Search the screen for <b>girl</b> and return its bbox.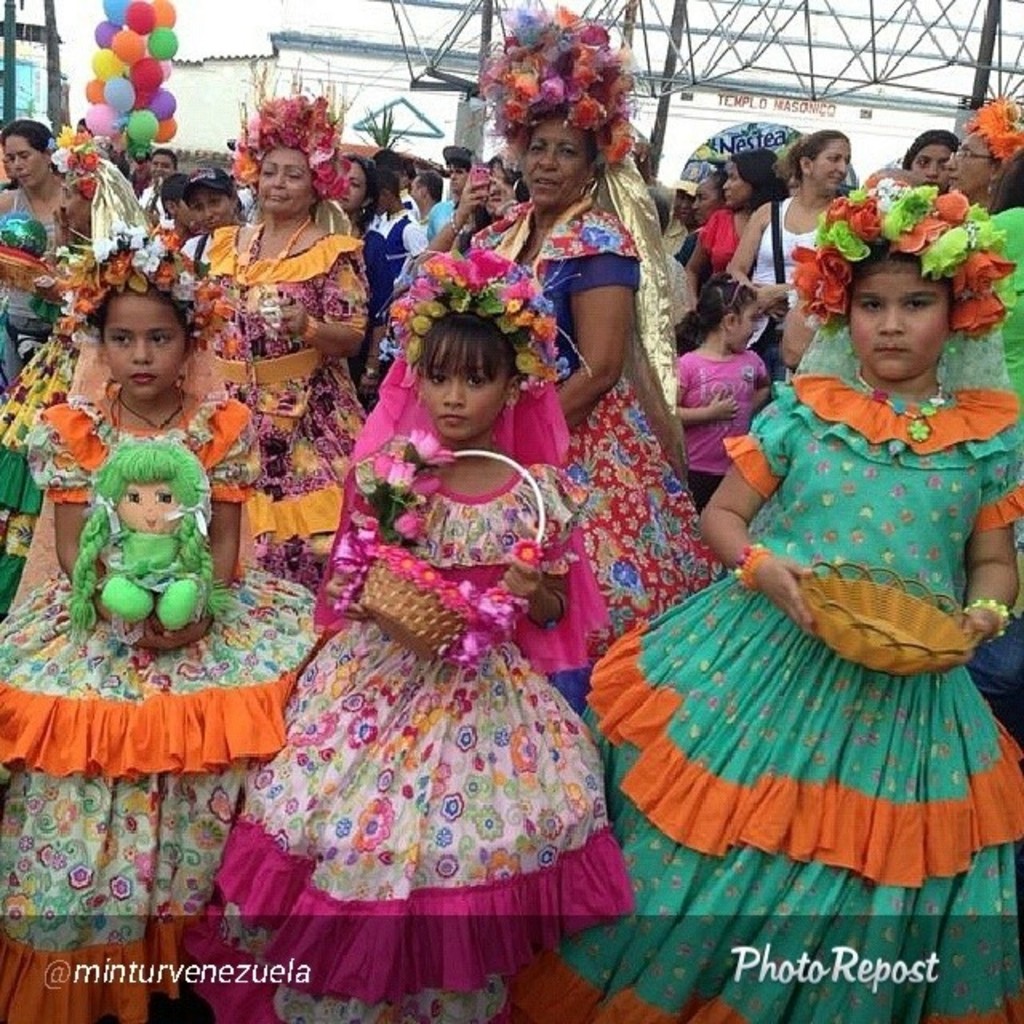
Found: [504, 246, 1022, 1022].
